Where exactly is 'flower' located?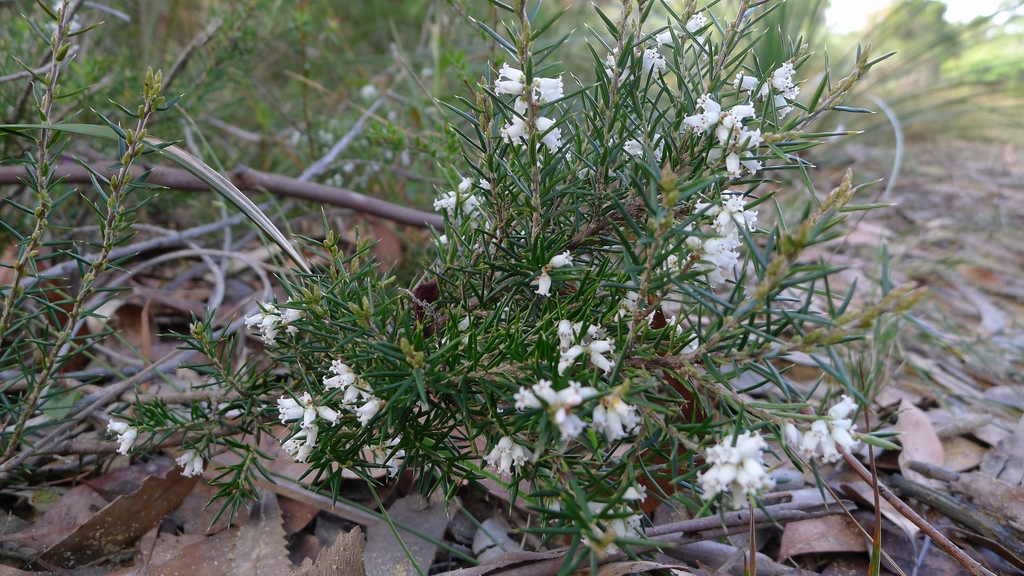
Its bounding box is detection(652, 29, 677, 51).
